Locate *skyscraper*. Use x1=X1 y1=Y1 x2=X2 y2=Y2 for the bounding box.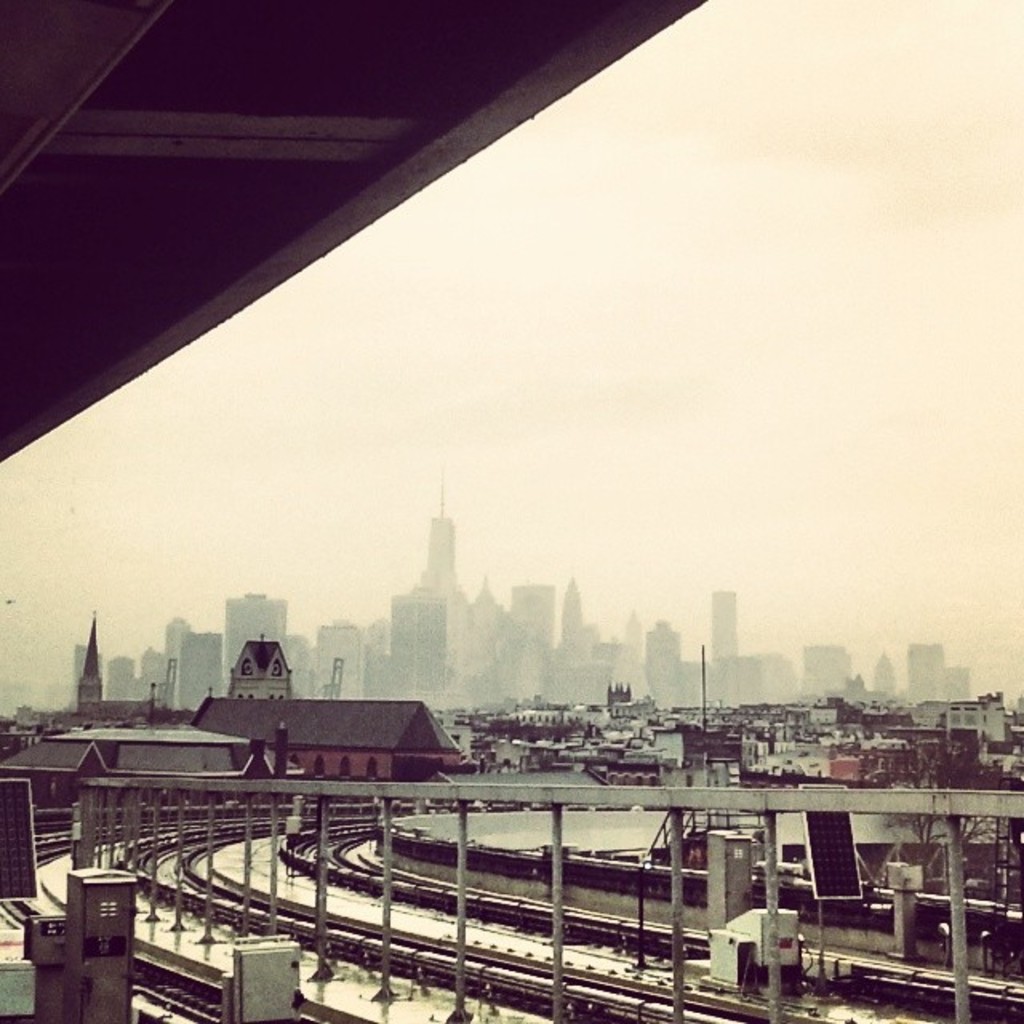
x1=650 y1=622 x2=688 y2=712.
